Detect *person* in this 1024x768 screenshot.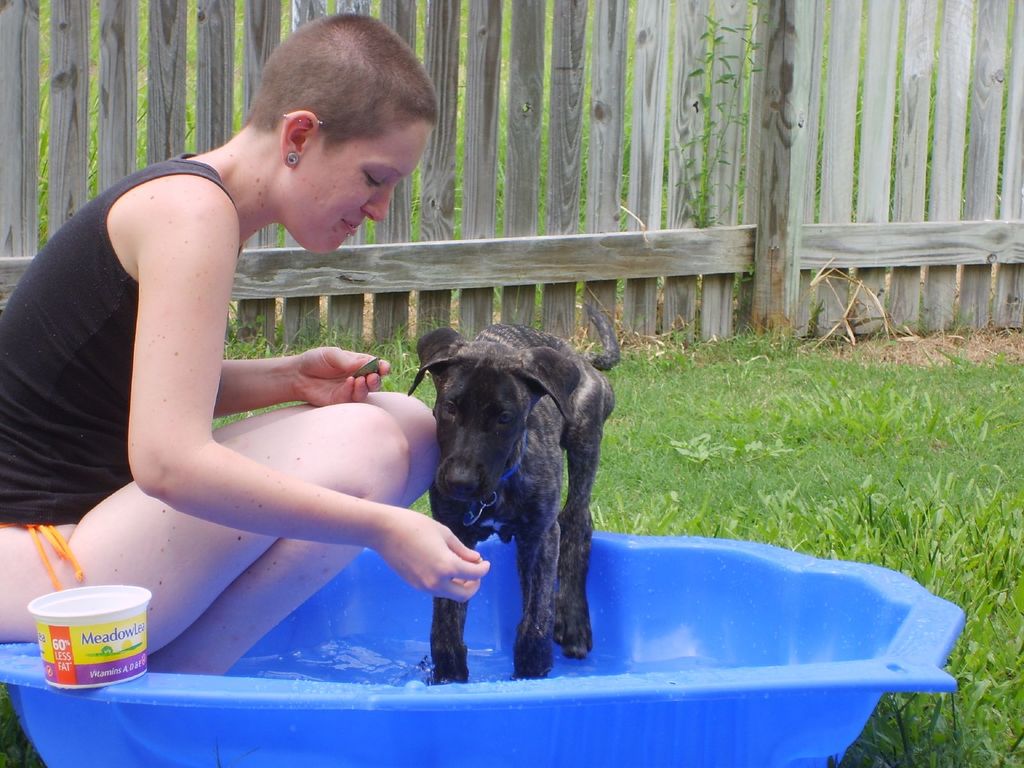
Detection: BBox(53, 34, 418, 699).
